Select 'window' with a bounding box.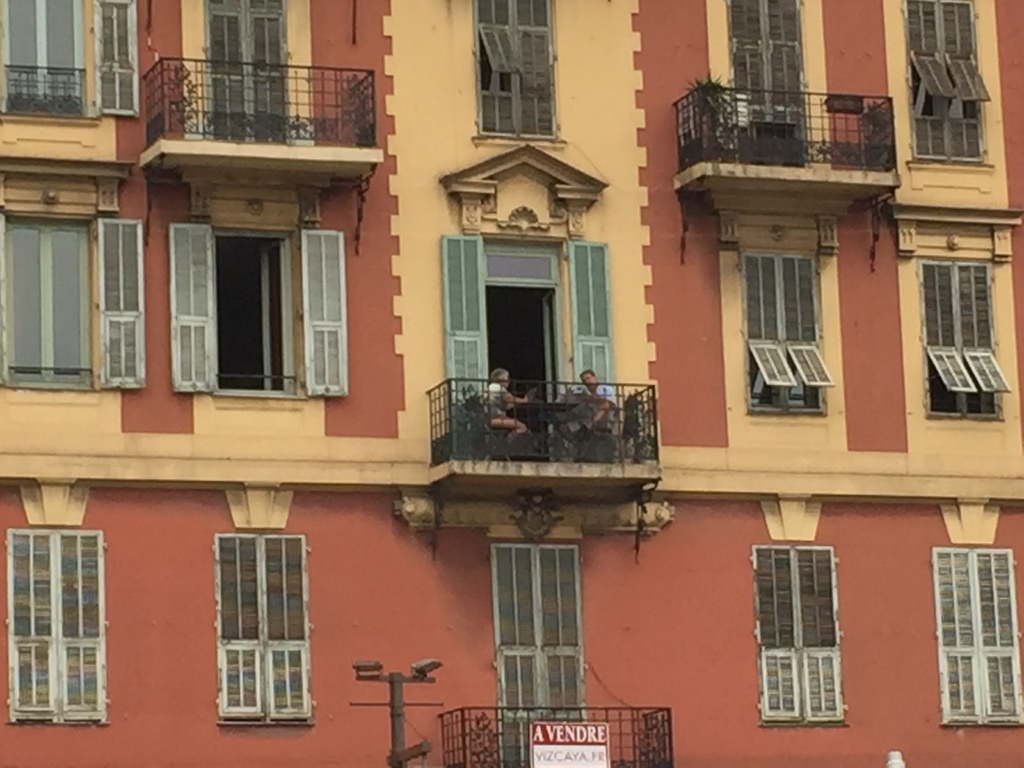
detection(732, 246, 824, 414).
